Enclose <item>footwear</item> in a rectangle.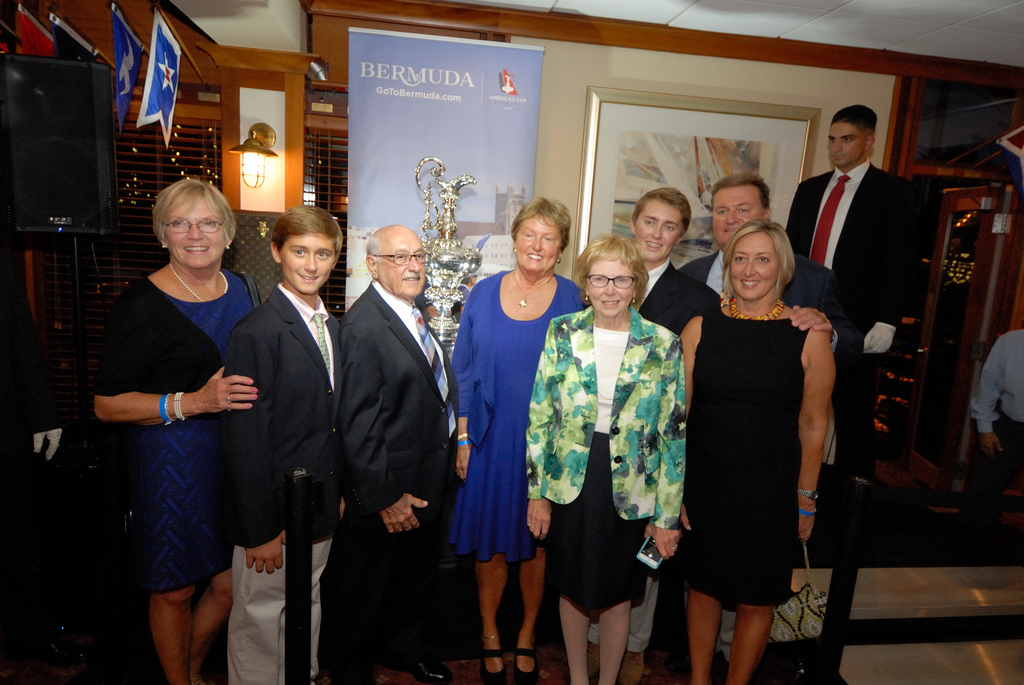
box(516, 642, 540, 684).
